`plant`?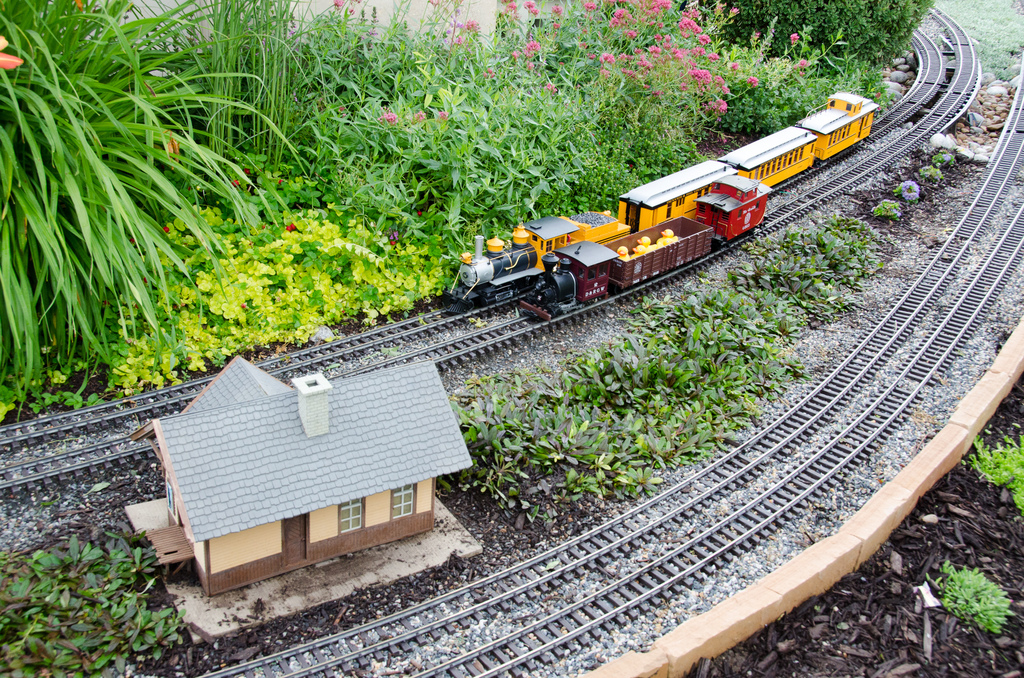
439:361:662:531
